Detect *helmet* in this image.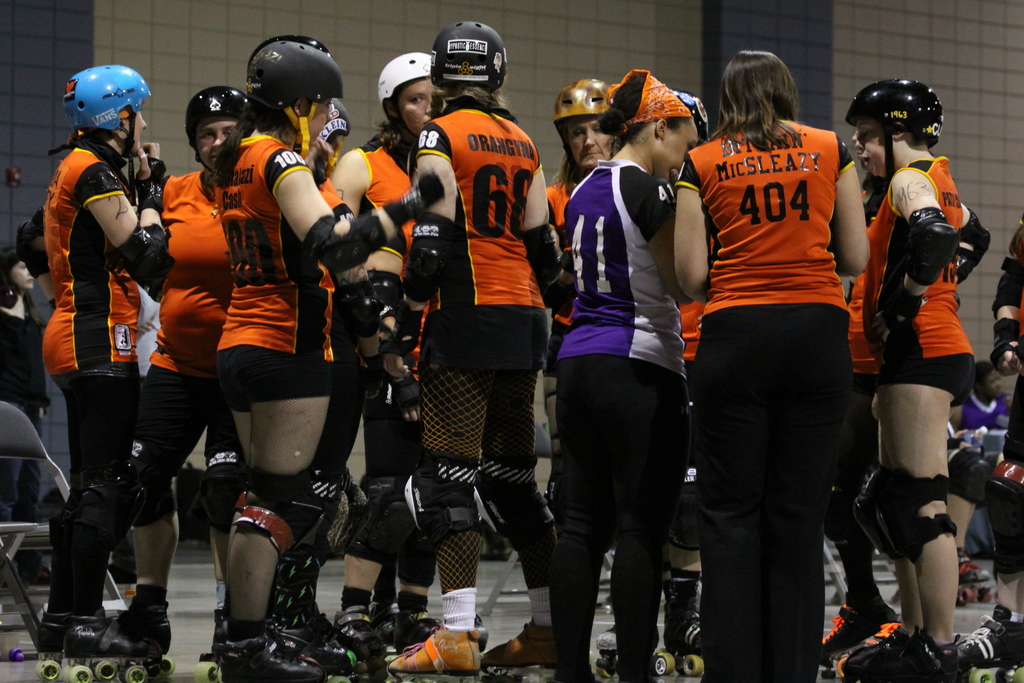
Detection: [660, 92, 710, 145].
